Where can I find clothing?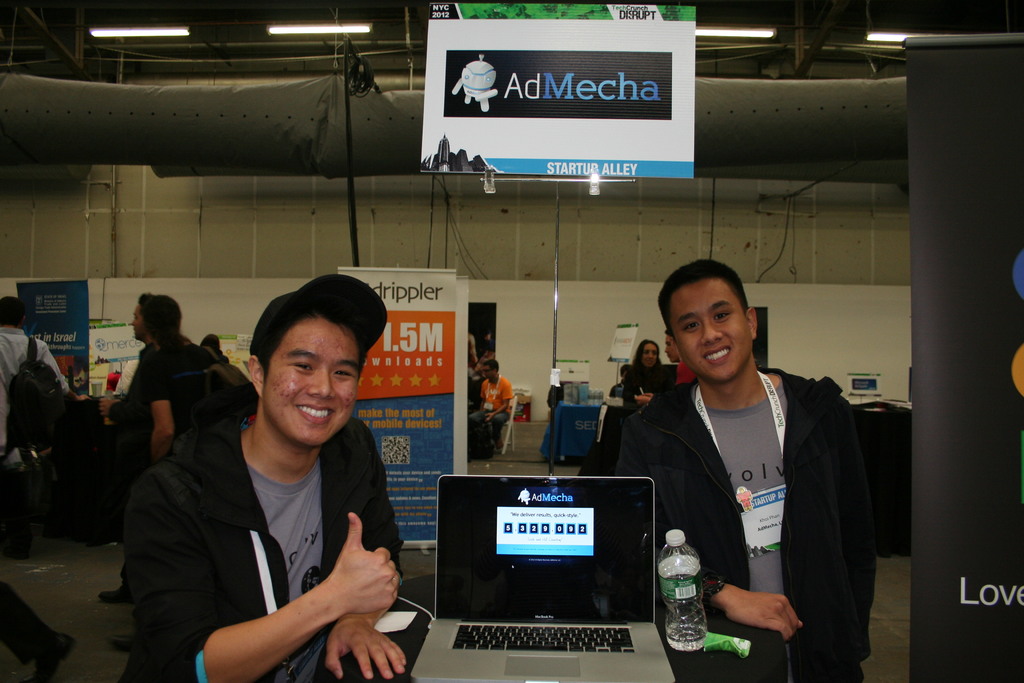
You can find it at bbox=(471, 375, 512, 443).
